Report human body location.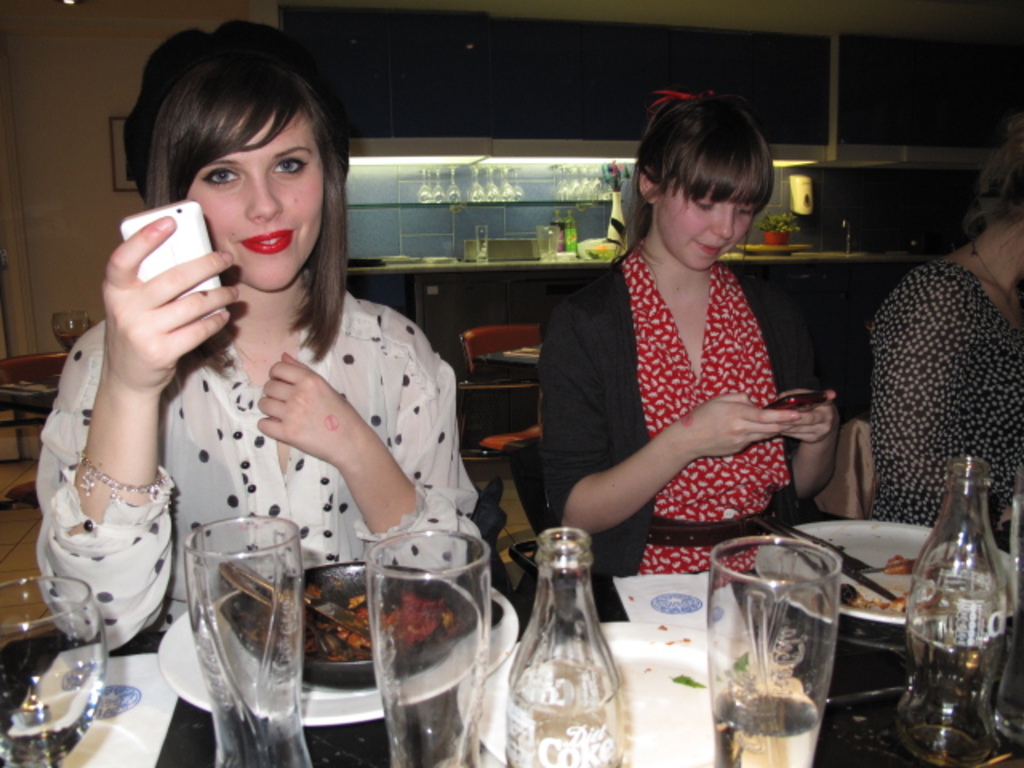
Report: x1=35 y1=16 x2=483 y2=654.
